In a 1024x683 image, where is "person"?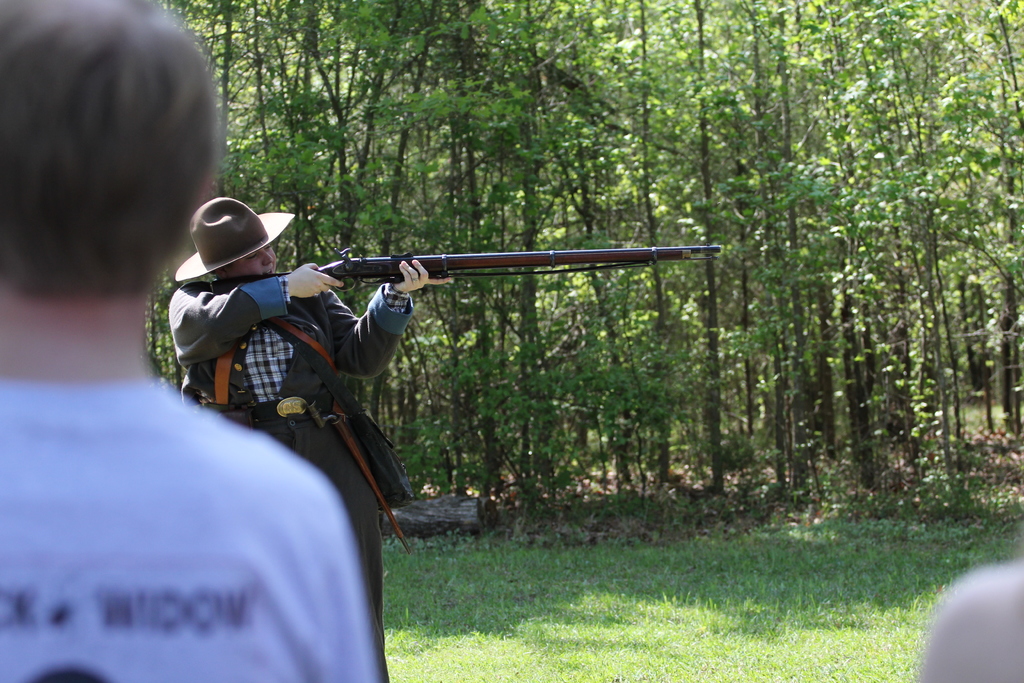
x1=177, y1=204, x2=458, y2=645.
